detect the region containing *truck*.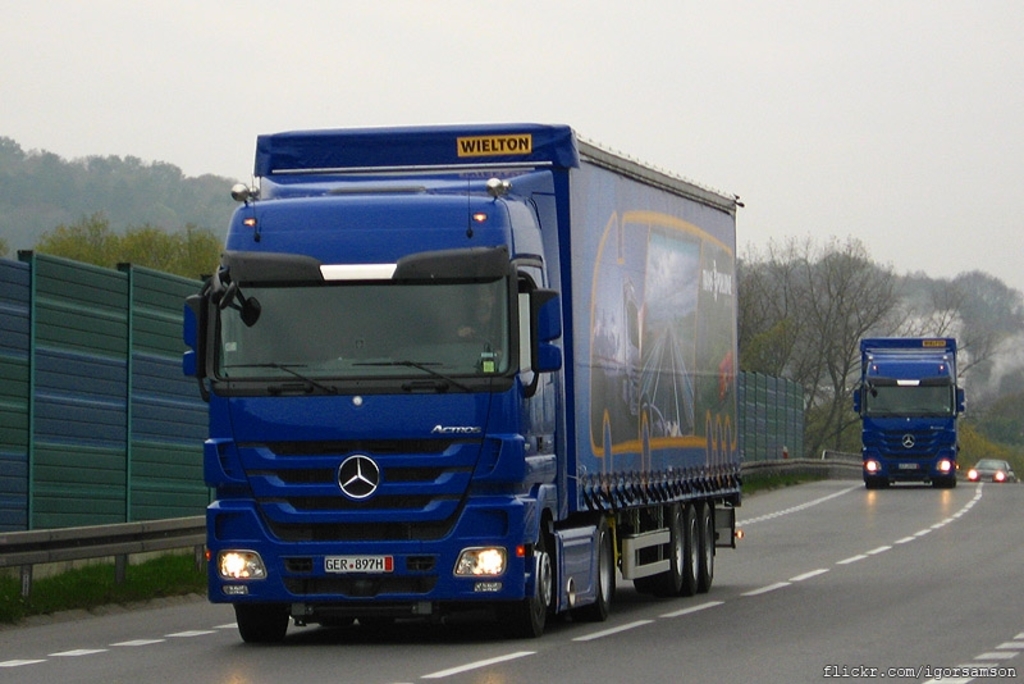
<bbox>183, 126, 750, 660</bbox>.
